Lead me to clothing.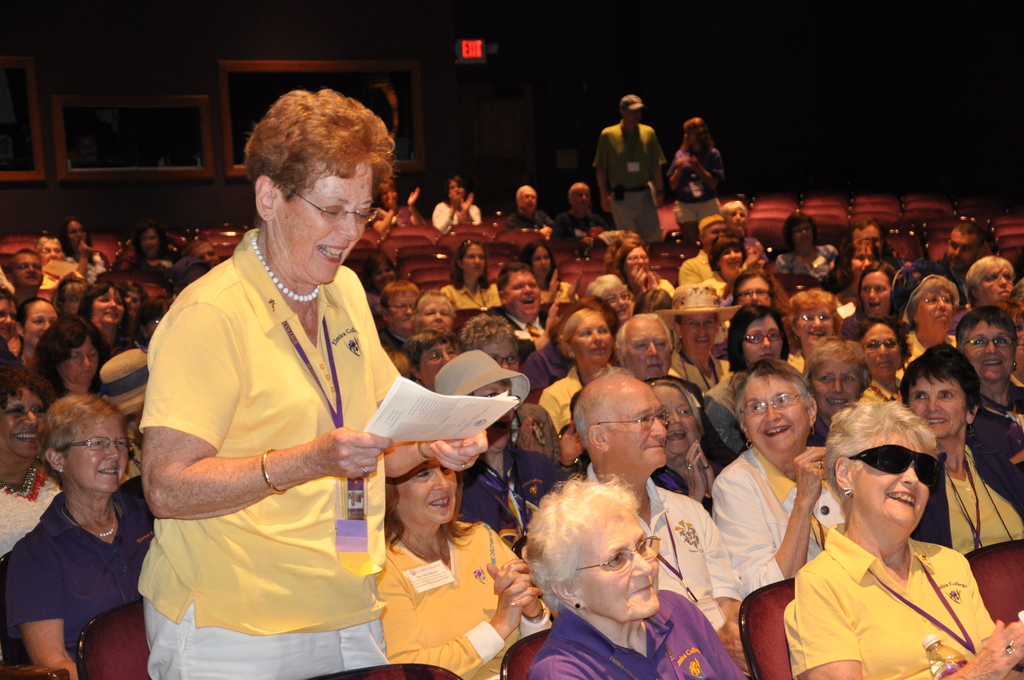
Lead to crop(669, 143, 730, 227).
